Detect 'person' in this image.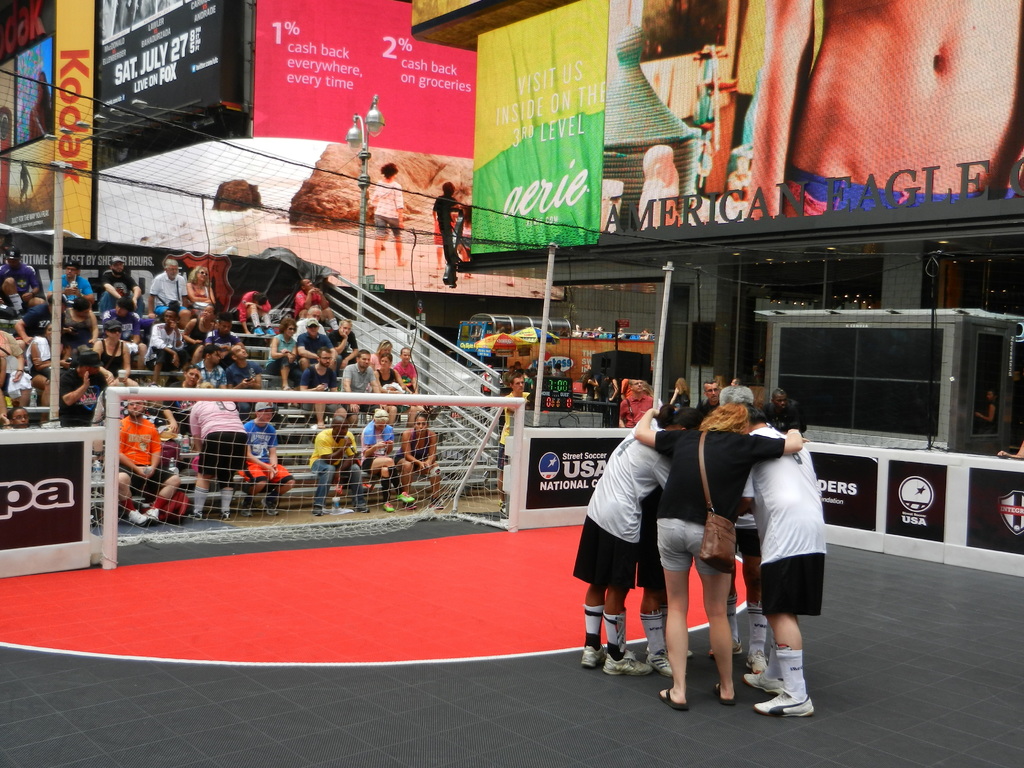
Detection: (left=0, top=236, right=444, bottom=529).
